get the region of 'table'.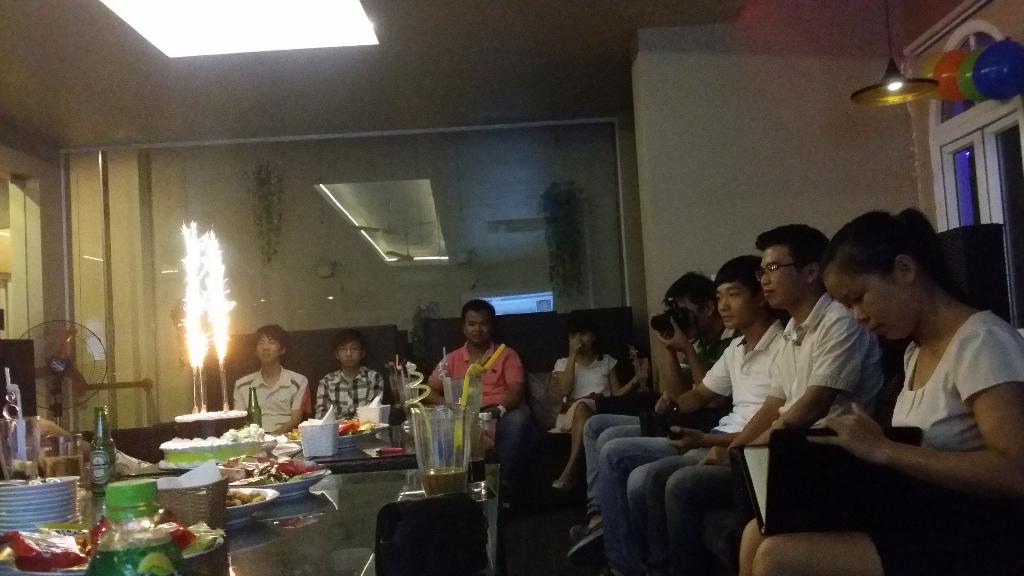
box(0, 462, 521, 575).
